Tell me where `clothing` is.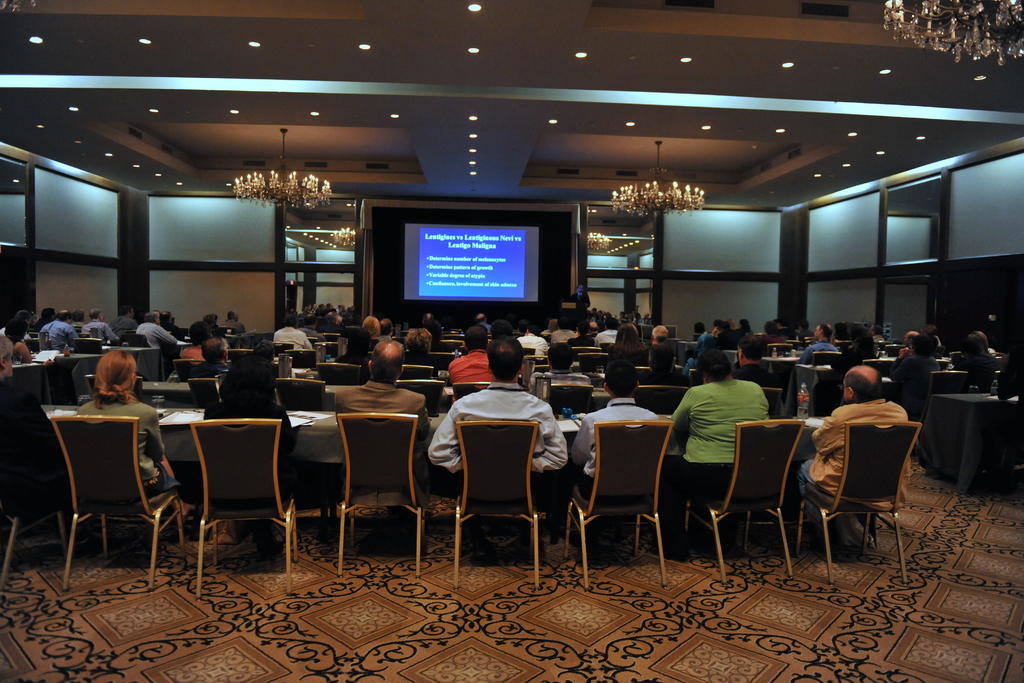
`clothing` is at 204,403,297,554.
